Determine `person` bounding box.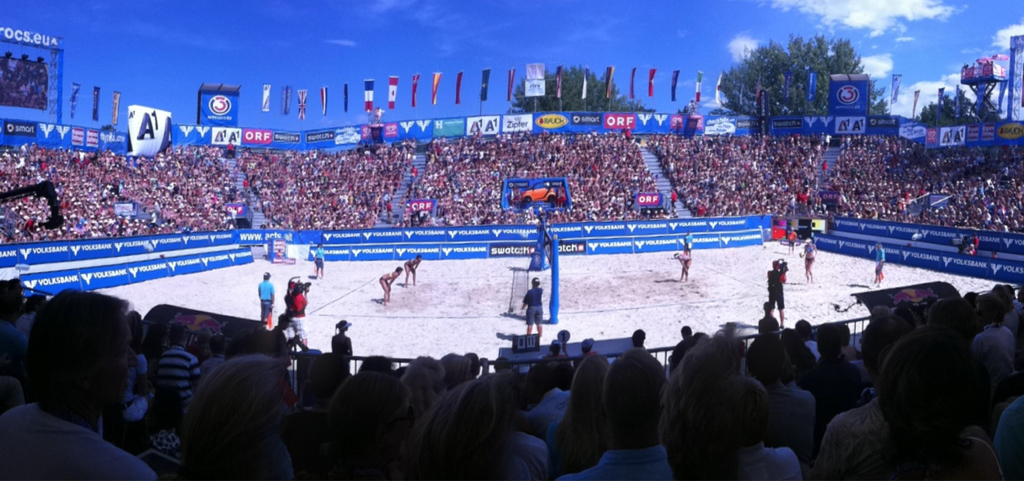
Determined: l=316, t=245, r=326, b=278.
